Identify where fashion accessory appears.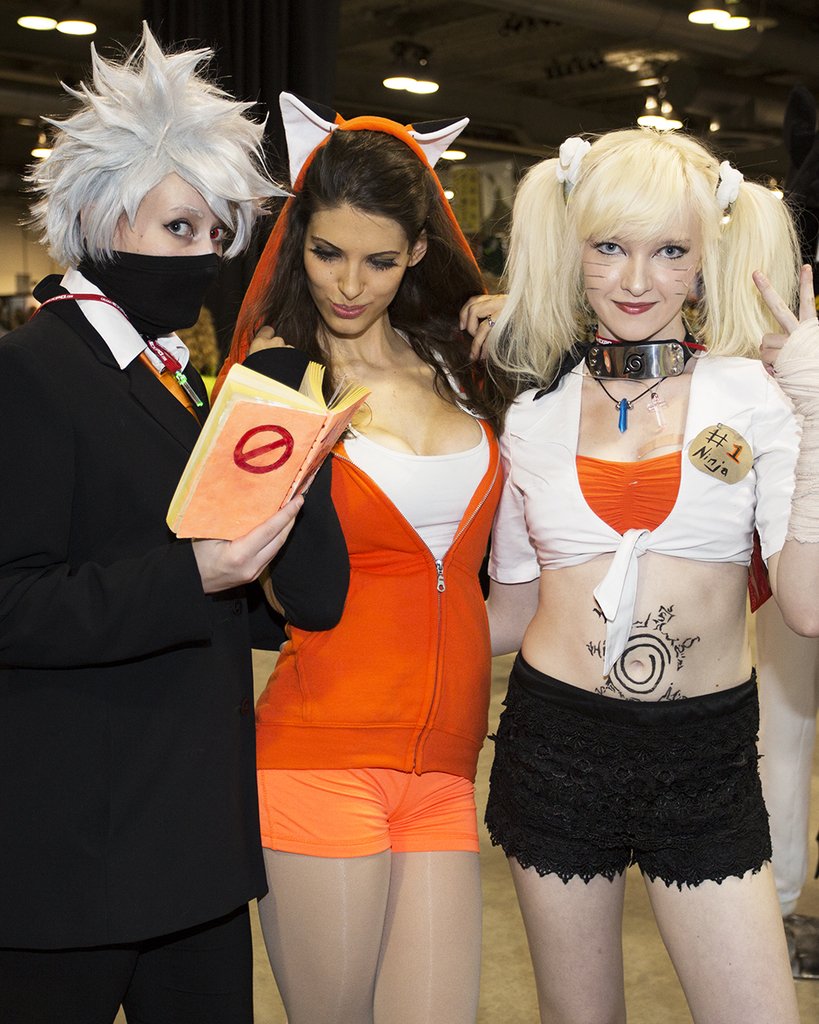
Appears at region(482, 314, 496, 329).
